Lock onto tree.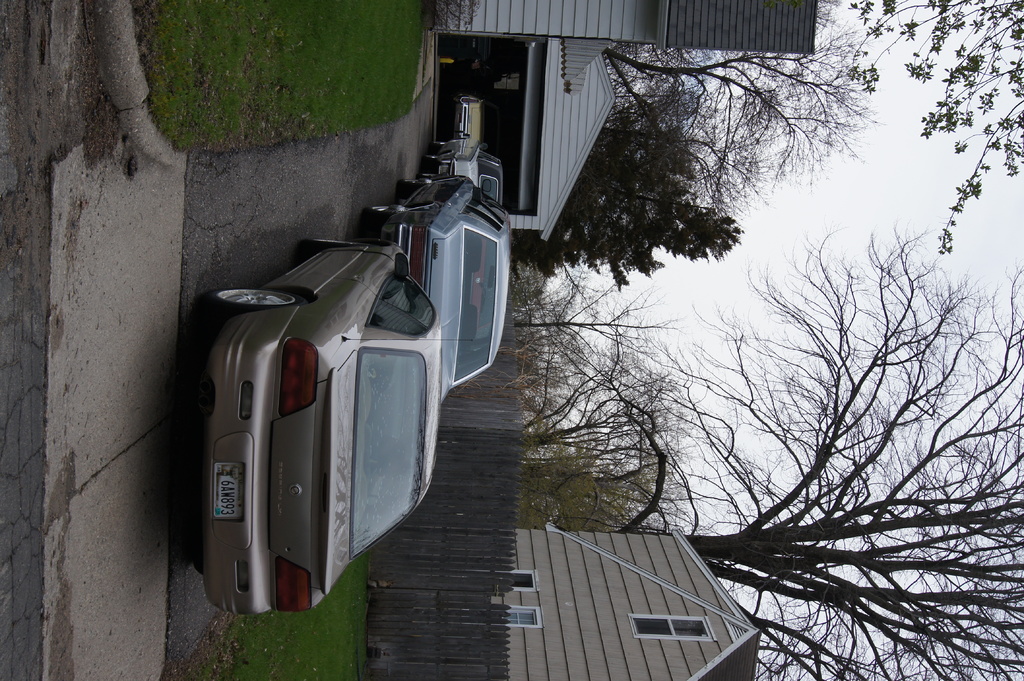
Locked: box(514, 93, 750, 281).
